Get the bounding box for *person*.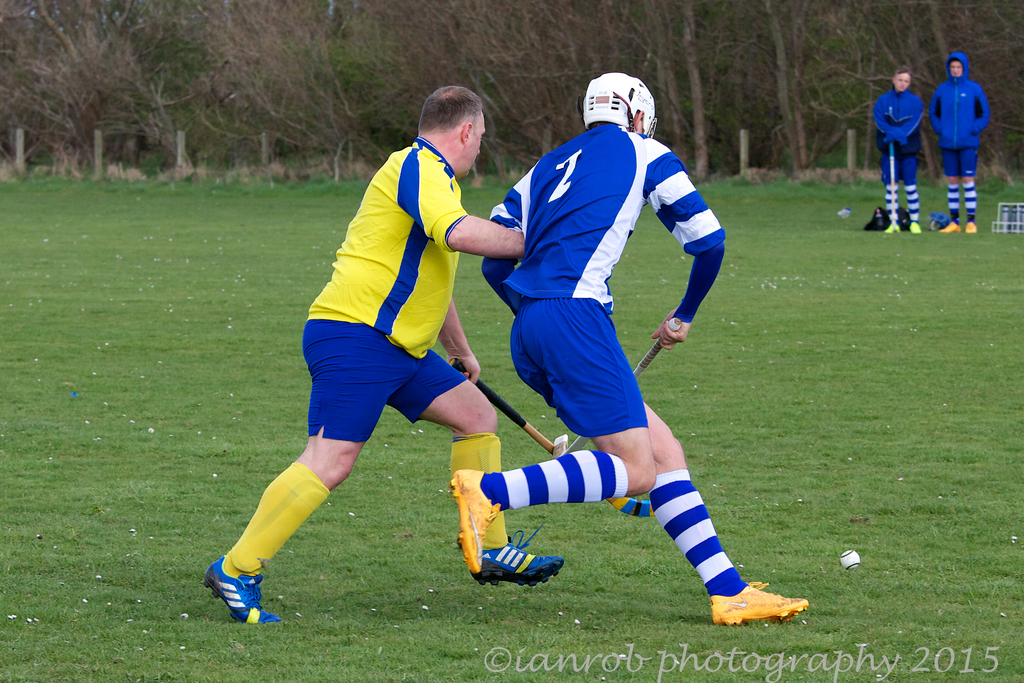
rect(880, 64, 929, 235).
